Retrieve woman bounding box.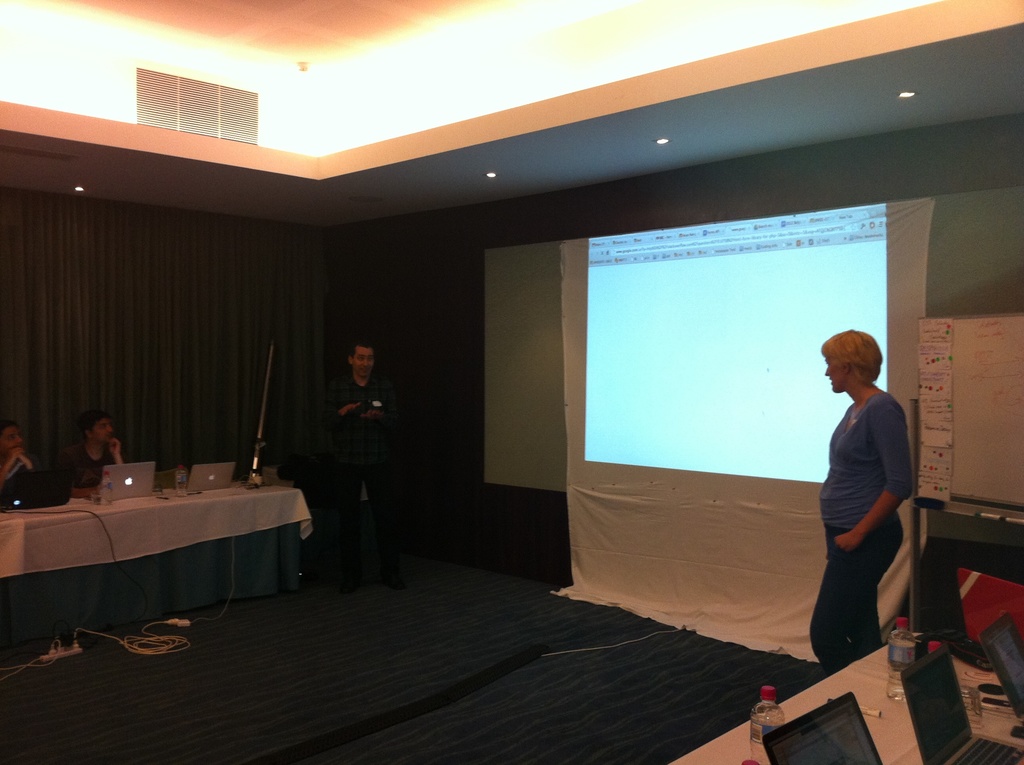
Bounding box: BBox(800, 357, 925, 663).
